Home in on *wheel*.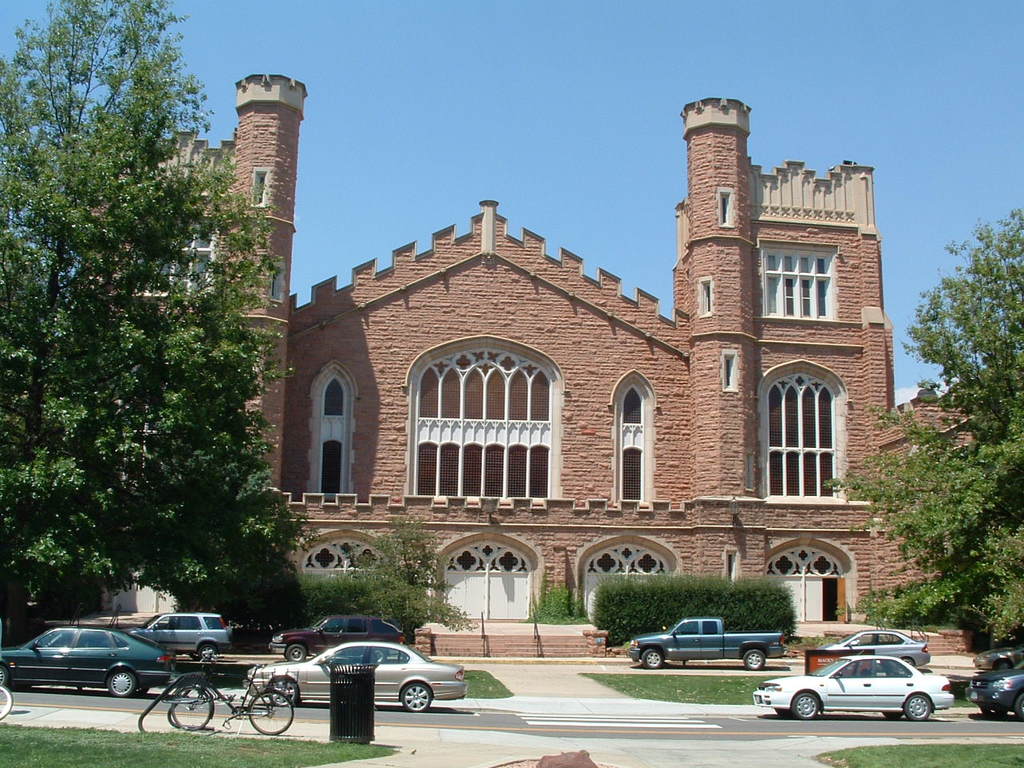
Homed in at [910,690,934,718].
